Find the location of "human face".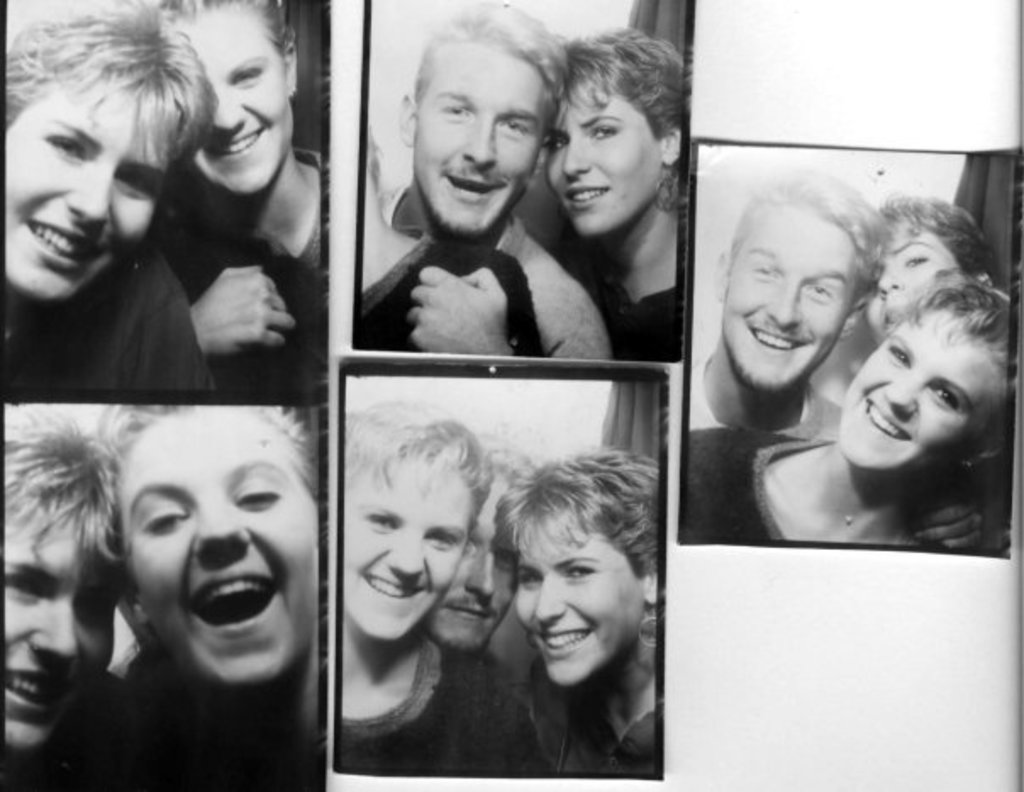
Location: (344,475,470,639).
